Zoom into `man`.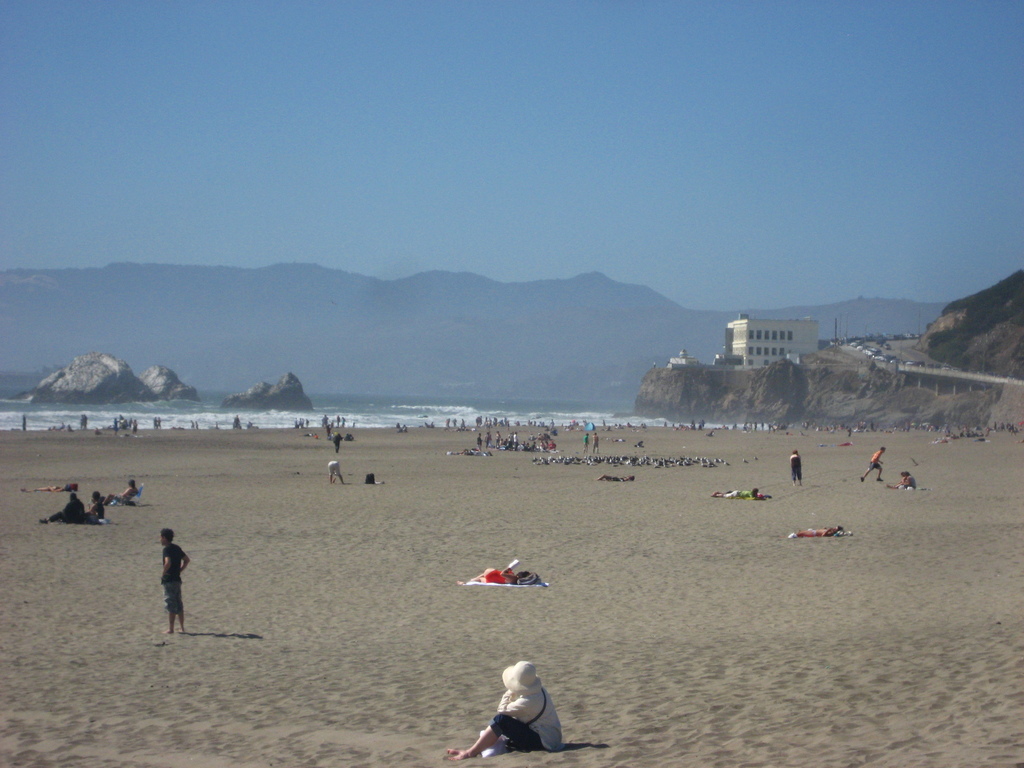
Zoom target: x1=49, y1=491, x2=84, y2=524.
